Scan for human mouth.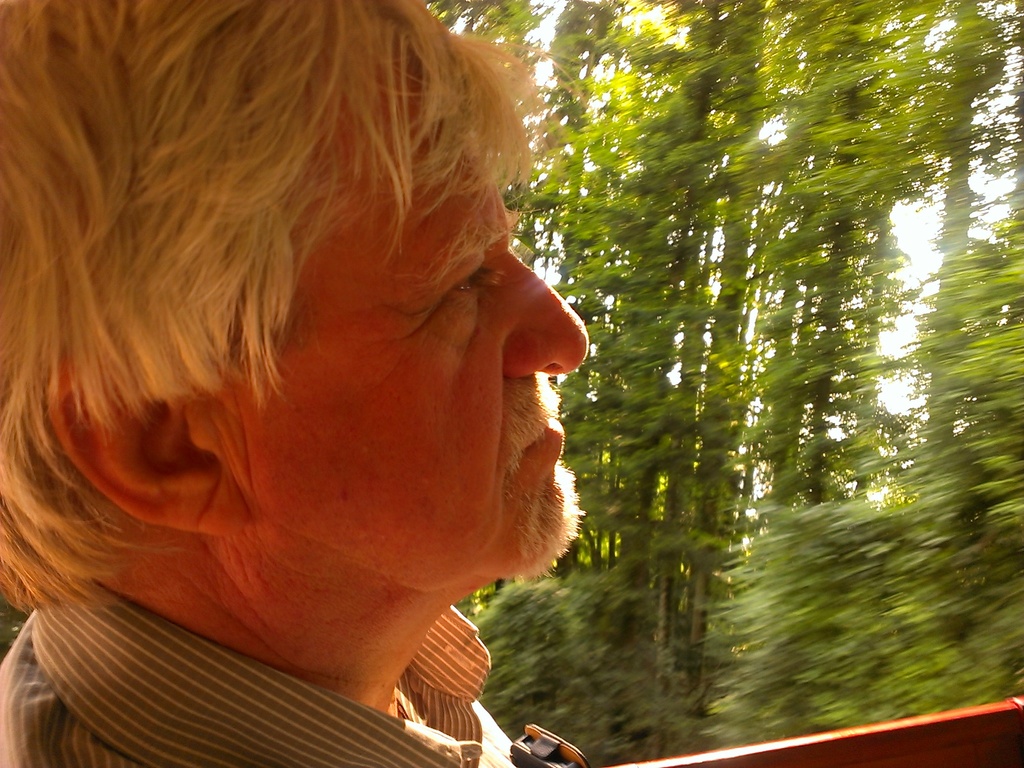
Scan result: 504/394/568/468.
